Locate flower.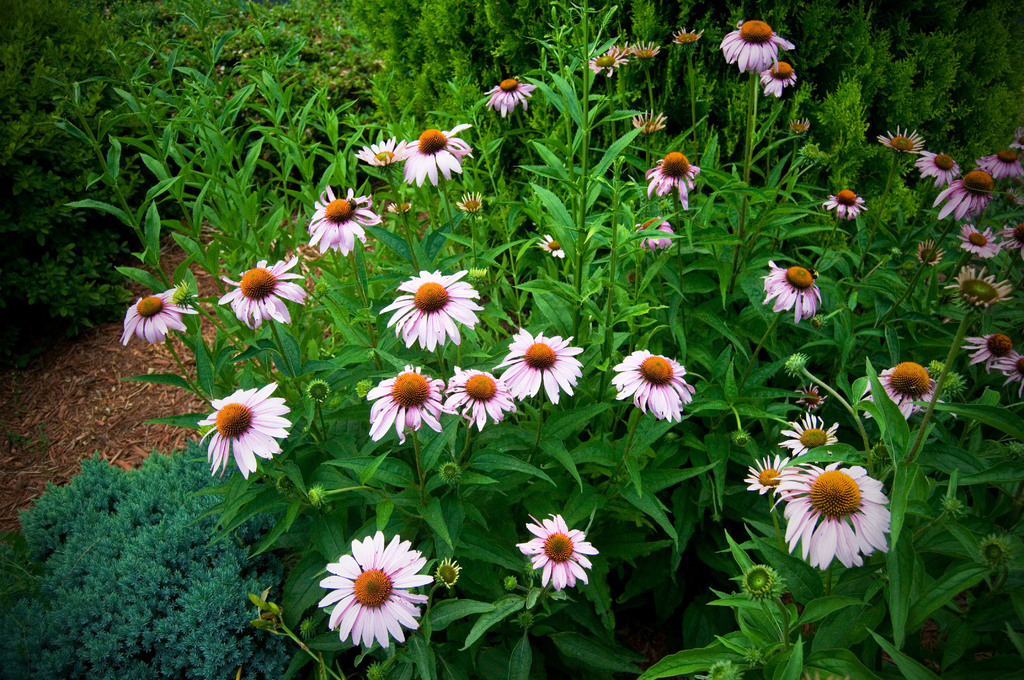
Bounding box: <region>483, 79, 539, 119</region>.
